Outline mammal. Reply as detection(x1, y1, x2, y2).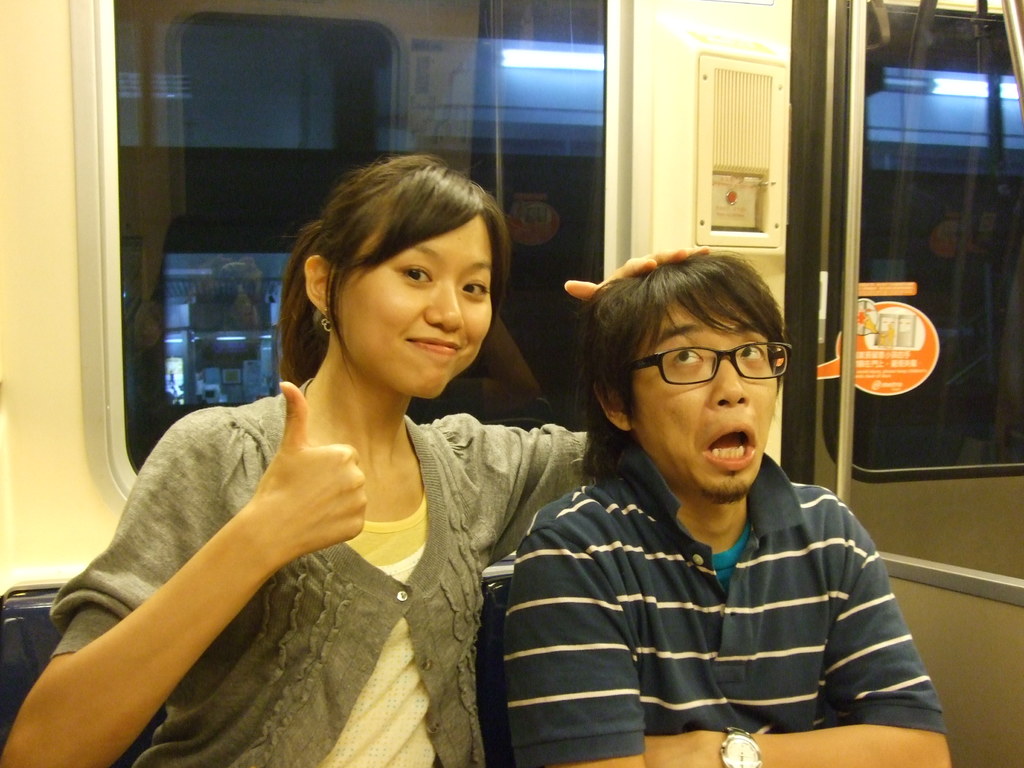
detection(452, 227, 979, 767).
